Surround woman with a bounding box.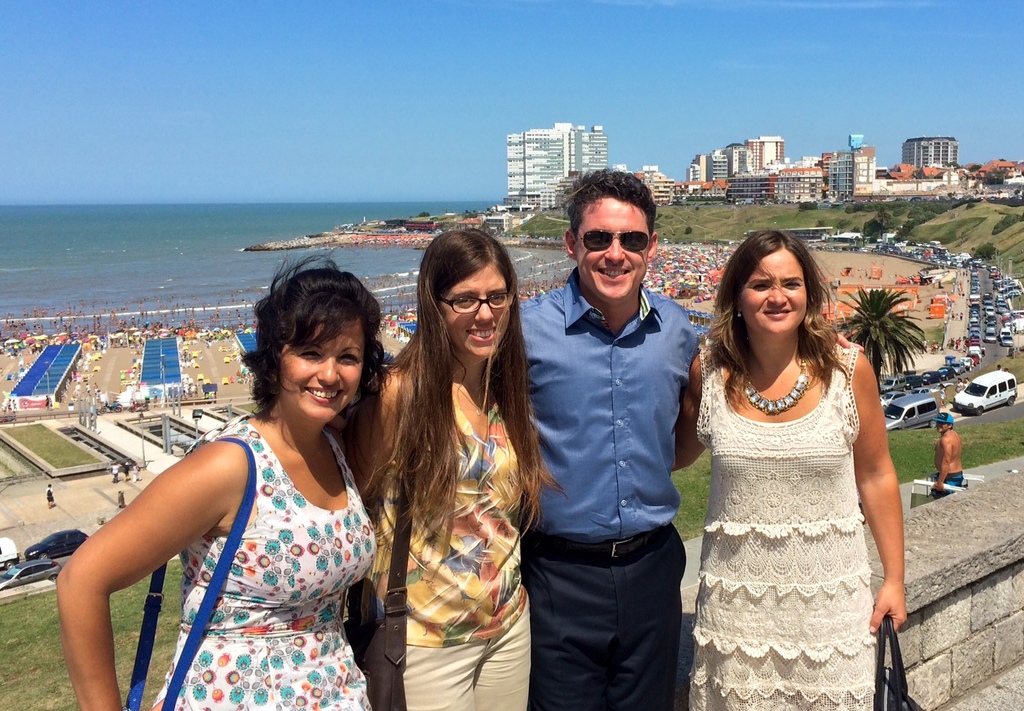
(348,229,569,710).
